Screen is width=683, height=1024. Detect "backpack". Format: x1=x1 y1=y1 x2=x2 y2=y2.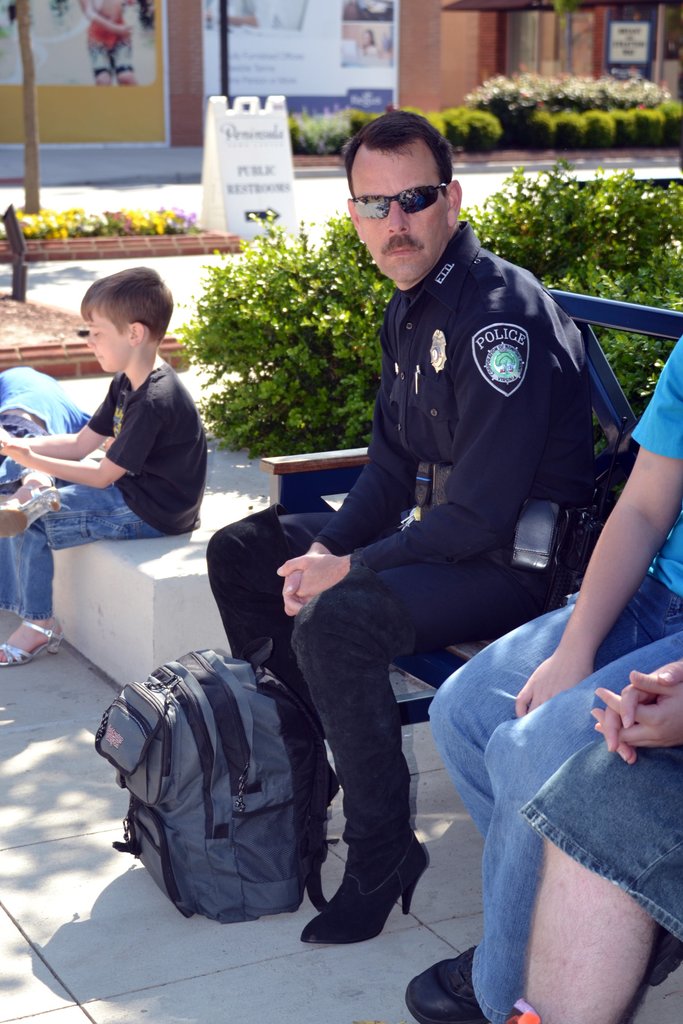
x1=103 y1=628 x2=342 y2=918.
